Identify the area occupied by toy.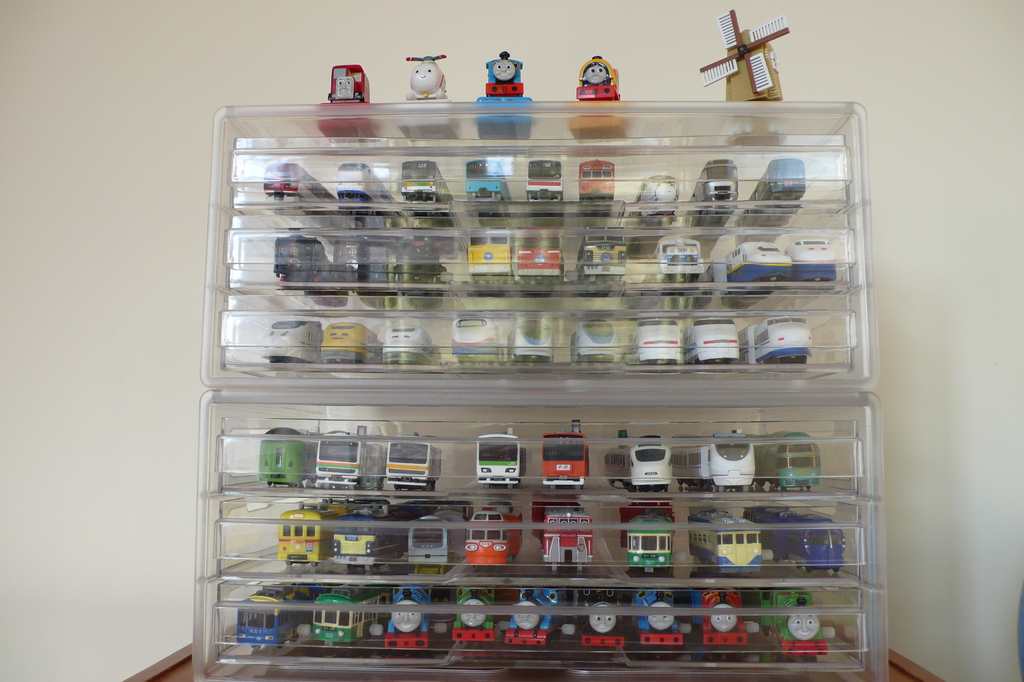
Area: [471,429,526,487].
